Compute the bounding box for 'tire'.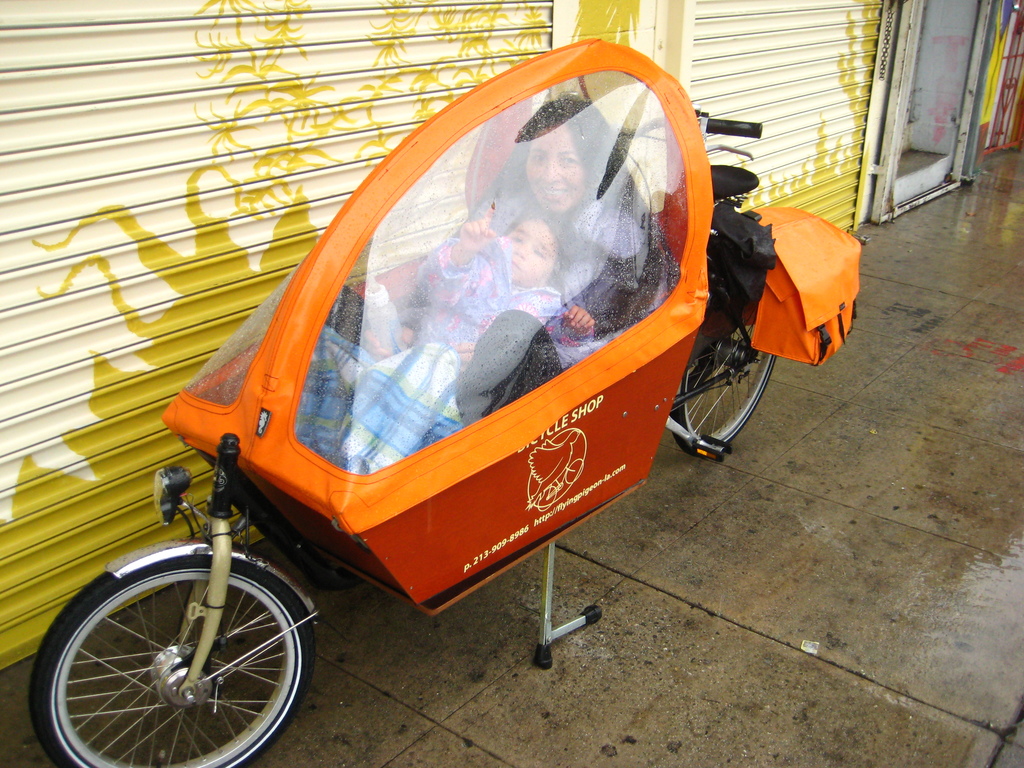
region(28, 573, 314, 767).
